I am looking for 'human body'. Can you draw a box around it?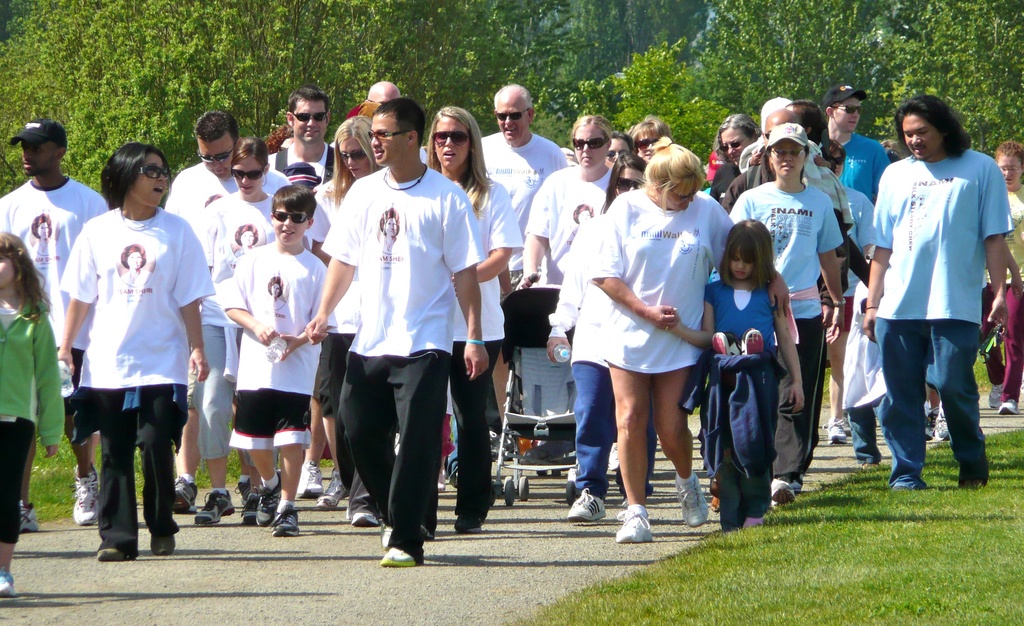
Sure, the bounding box is detection(300, 101, 485, 577).
